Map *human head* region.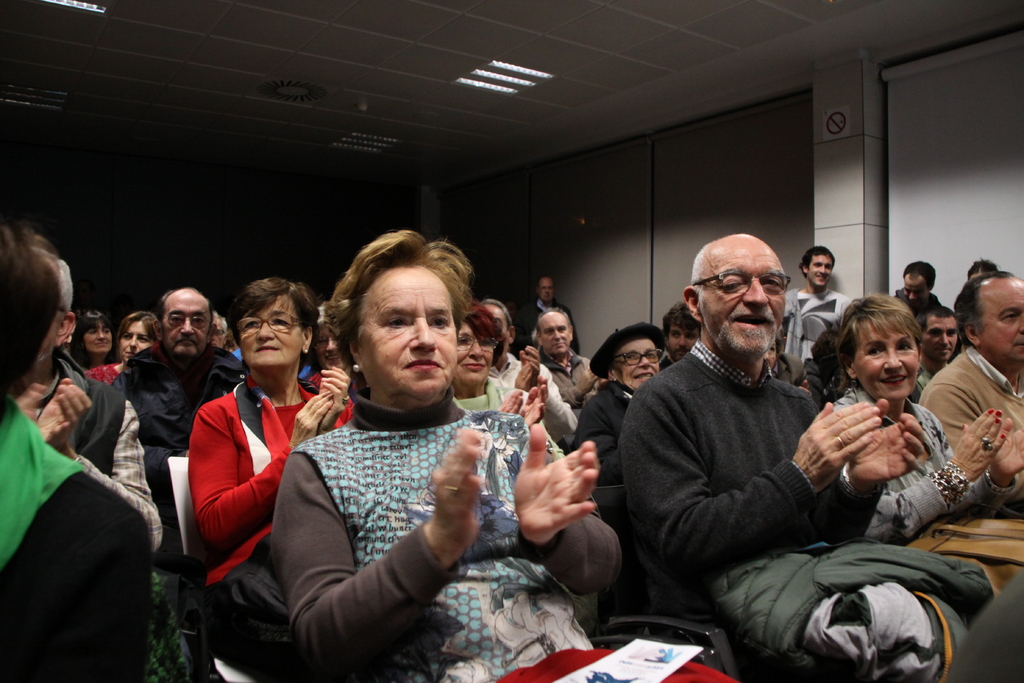
Mapped to {"left": 602, "top": 331, "right": 662, "bottom": 391}.
